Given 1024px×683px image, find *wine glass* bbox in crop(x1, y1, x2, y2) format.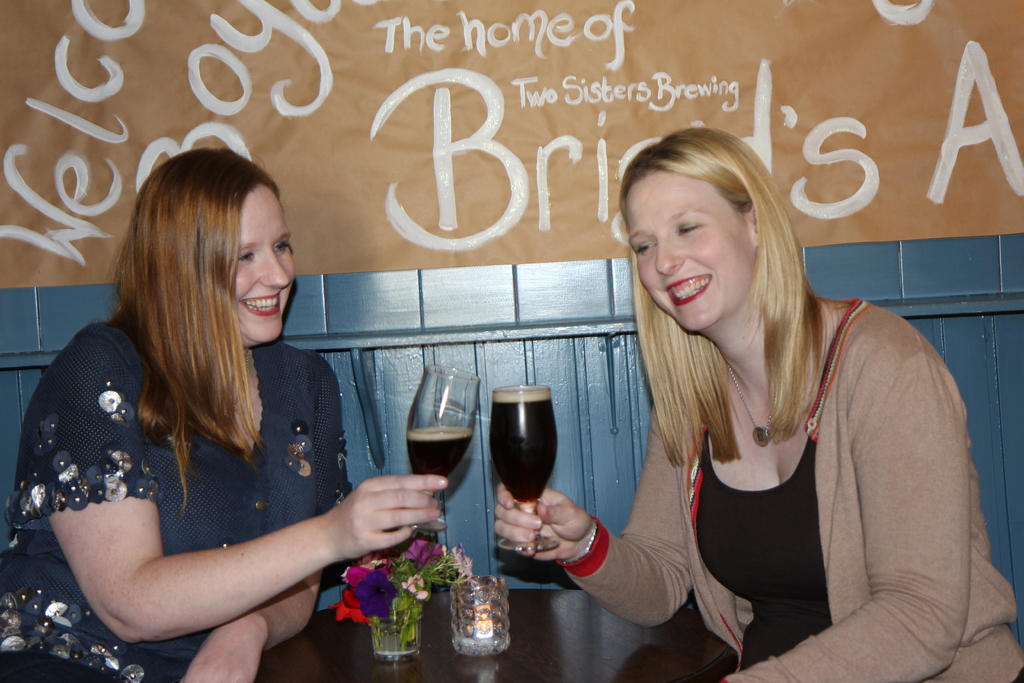
crop(486, 384, 556, 548).
